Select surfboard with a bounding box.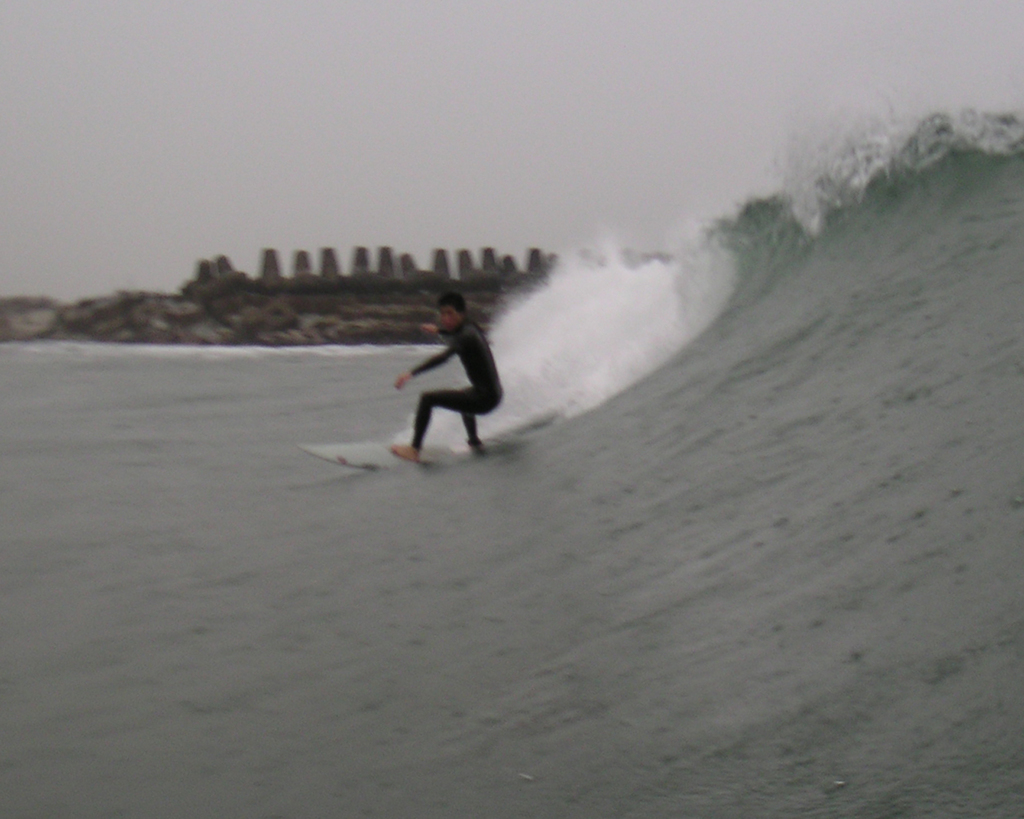
295 442 454 468.
